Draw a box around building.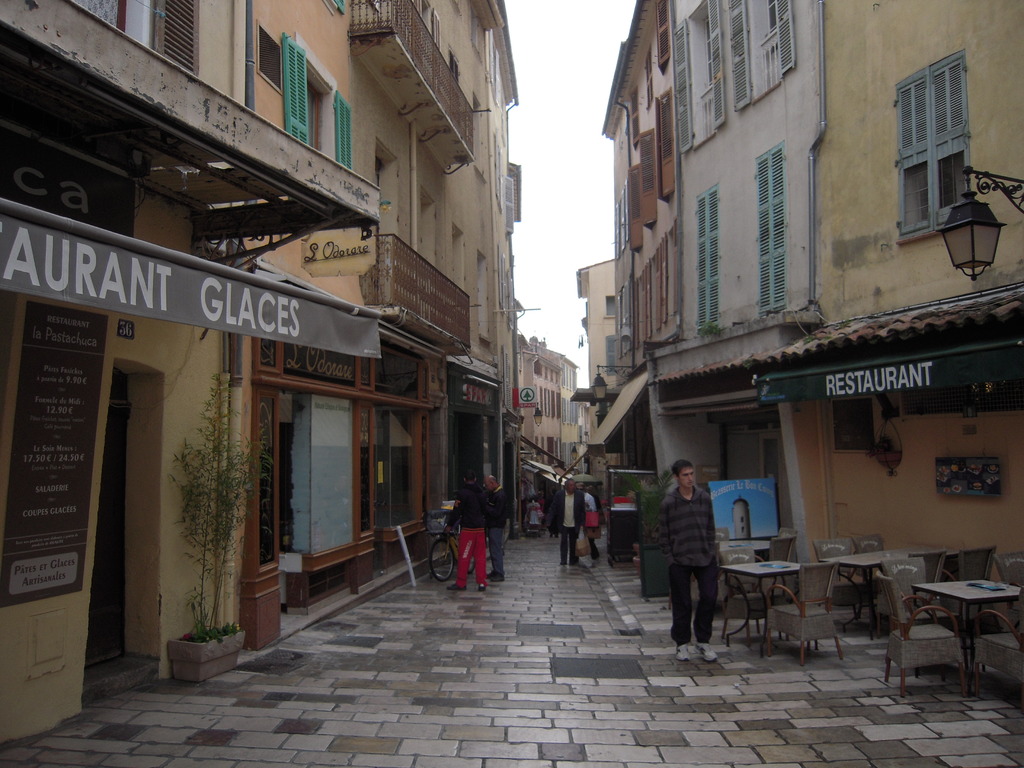
bbox=[810, 0, 1023, 605].
